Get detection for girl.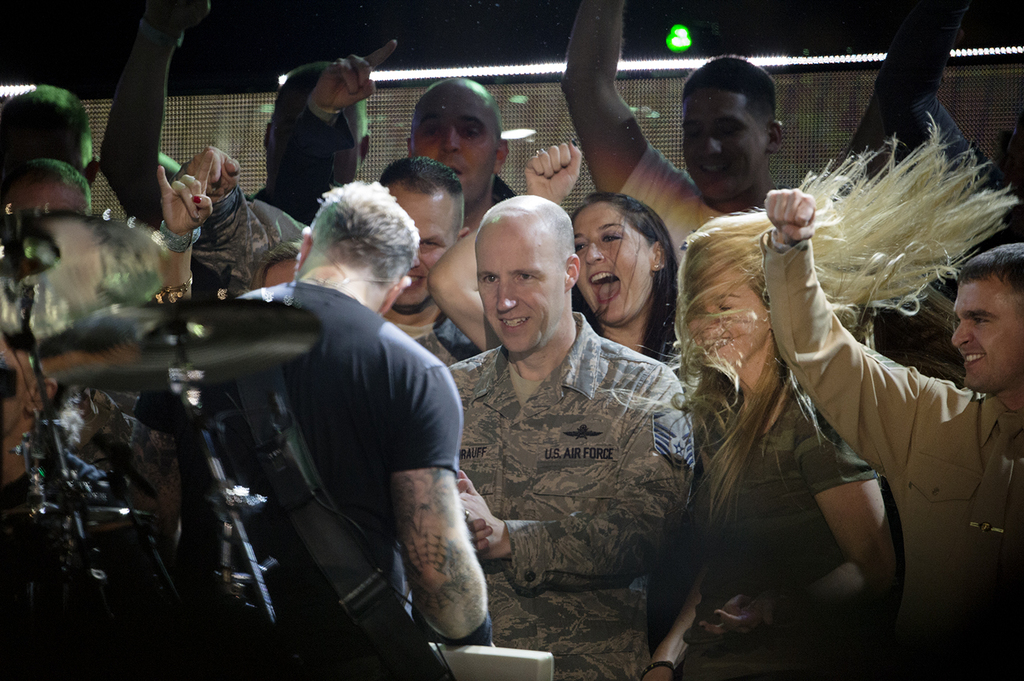
Detection: (left=423, top=134, right=683, bottom=366).
